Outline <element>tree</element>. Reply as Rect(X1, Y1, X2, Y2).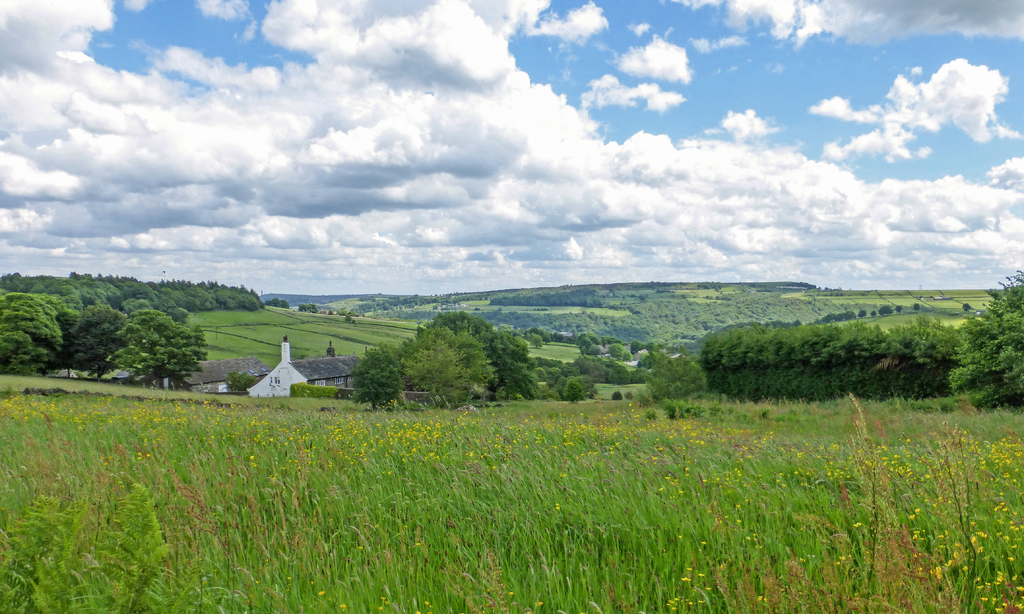
Rect(0, 261, 59, 375).
